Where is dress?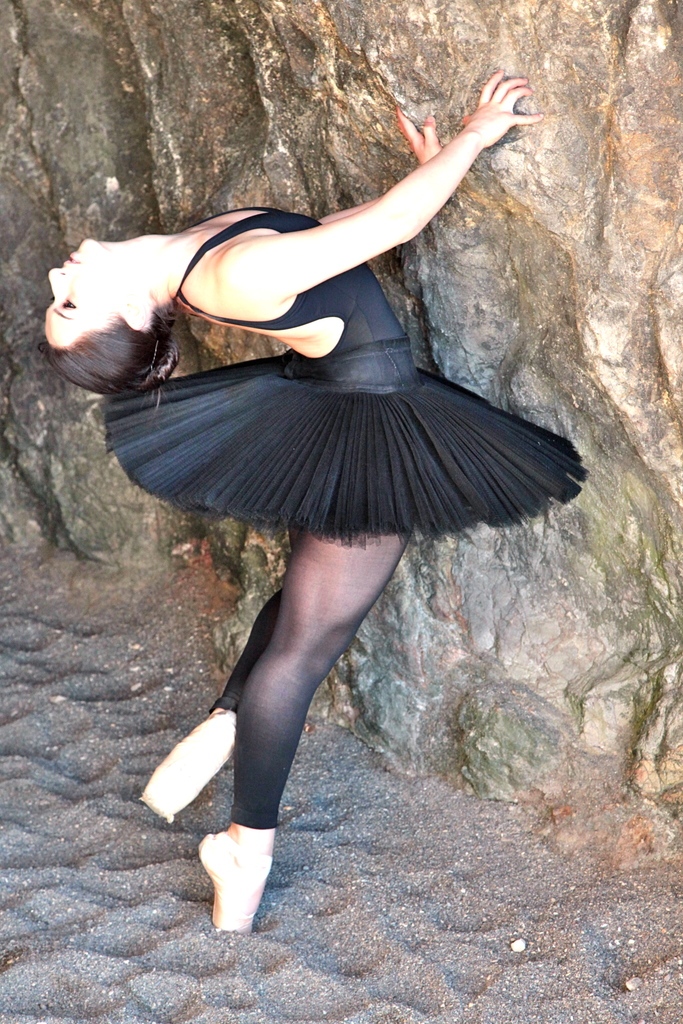
bbox(104, 204, 597, 543).
